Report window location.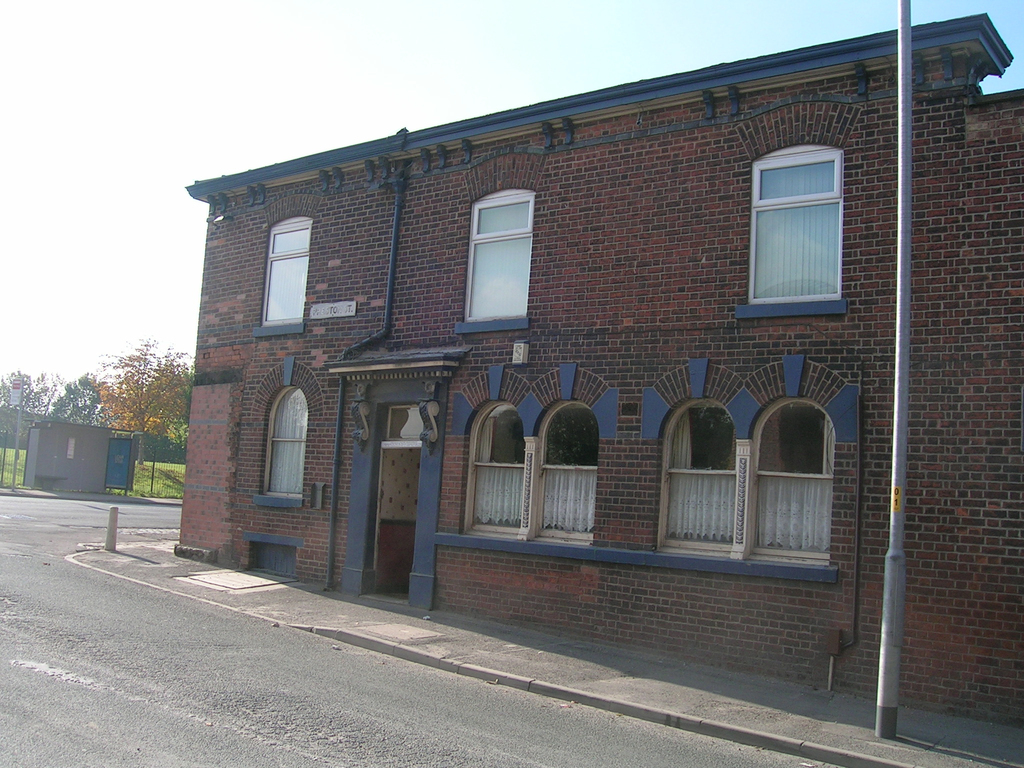
Report: 262 384 305 500.
